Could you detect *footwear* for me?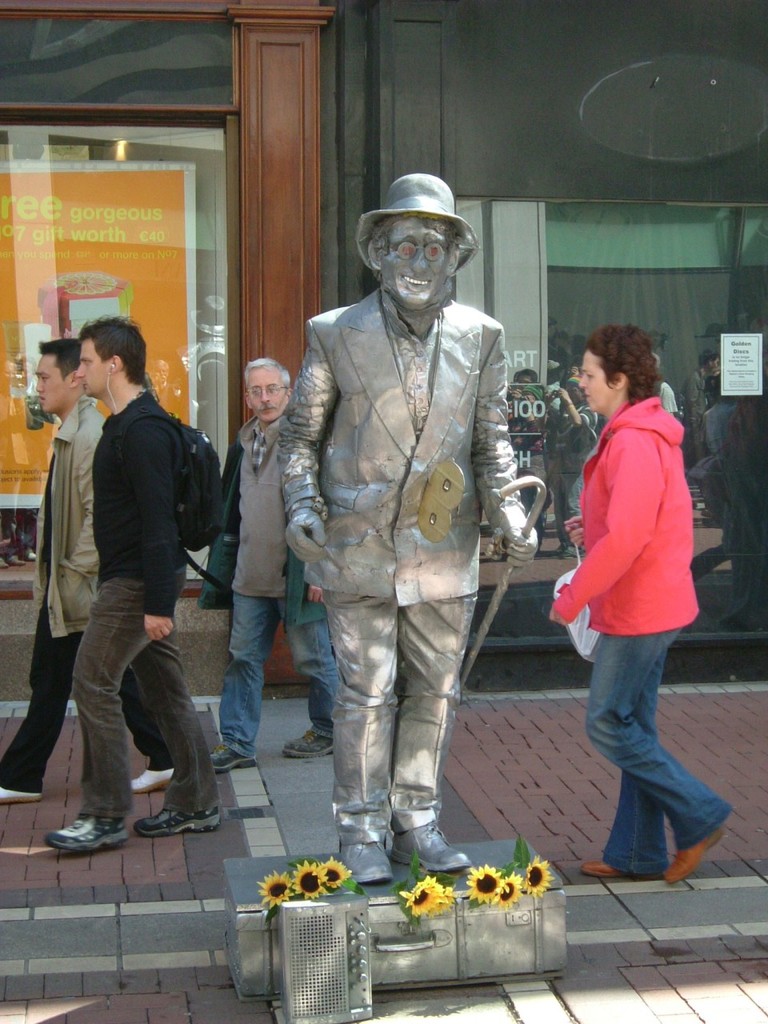
Detection result: left=334, top=842, right=387, bottom=872.
